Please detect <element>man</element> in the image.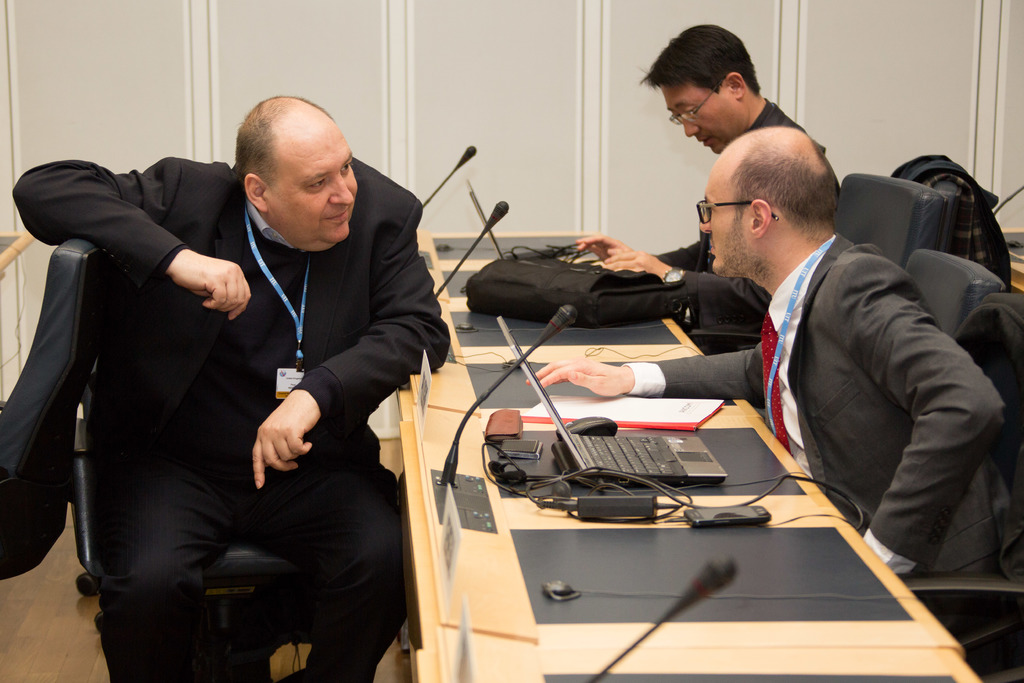
BBox(524, 110, 1023, 621).
